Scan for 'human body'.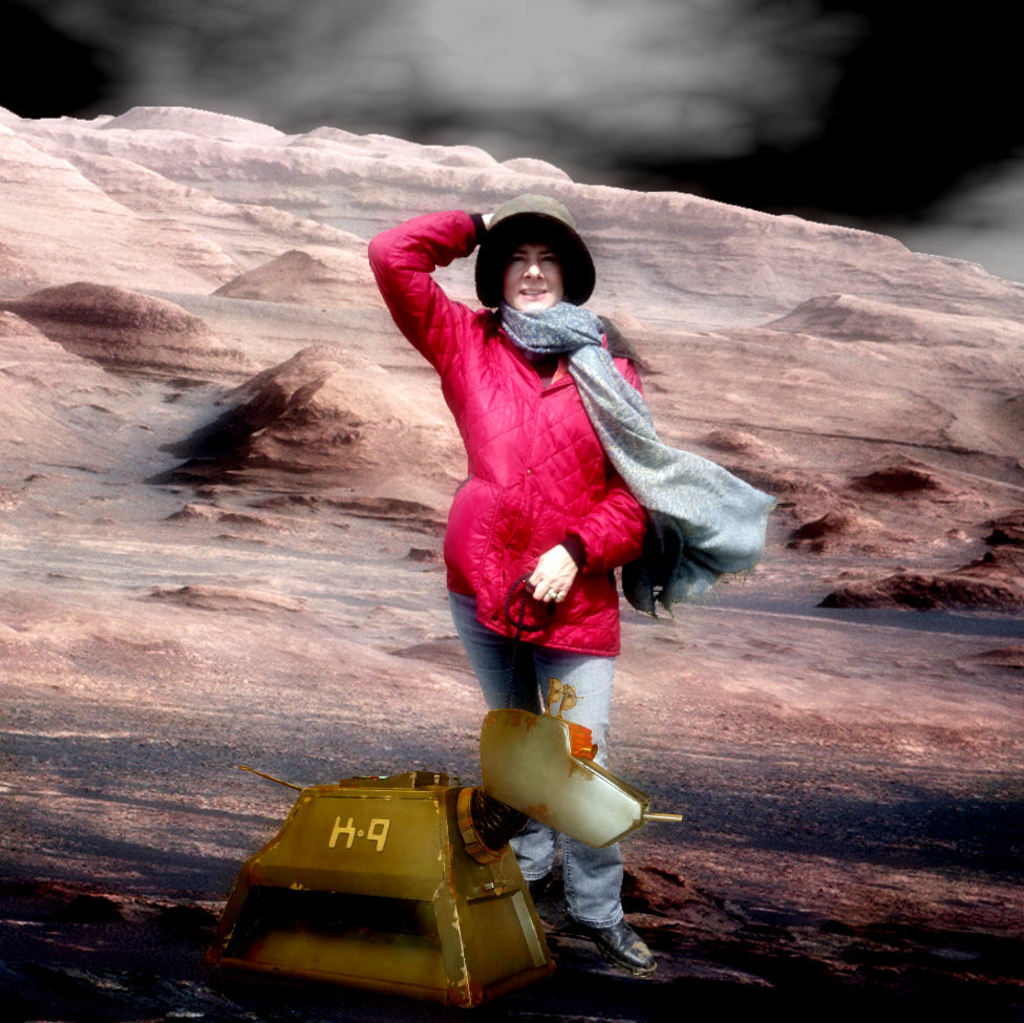
Scan result: locate(327, 141, 745, 955).
